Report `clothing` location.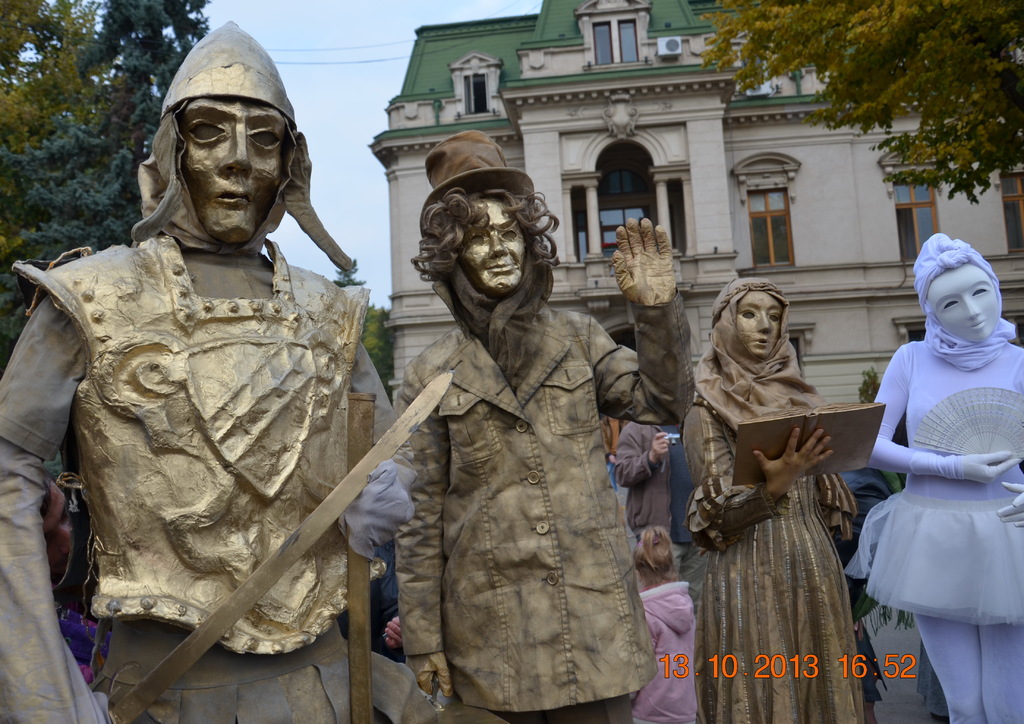
Report: left=844, top=312, right=1023, bottom=622.
